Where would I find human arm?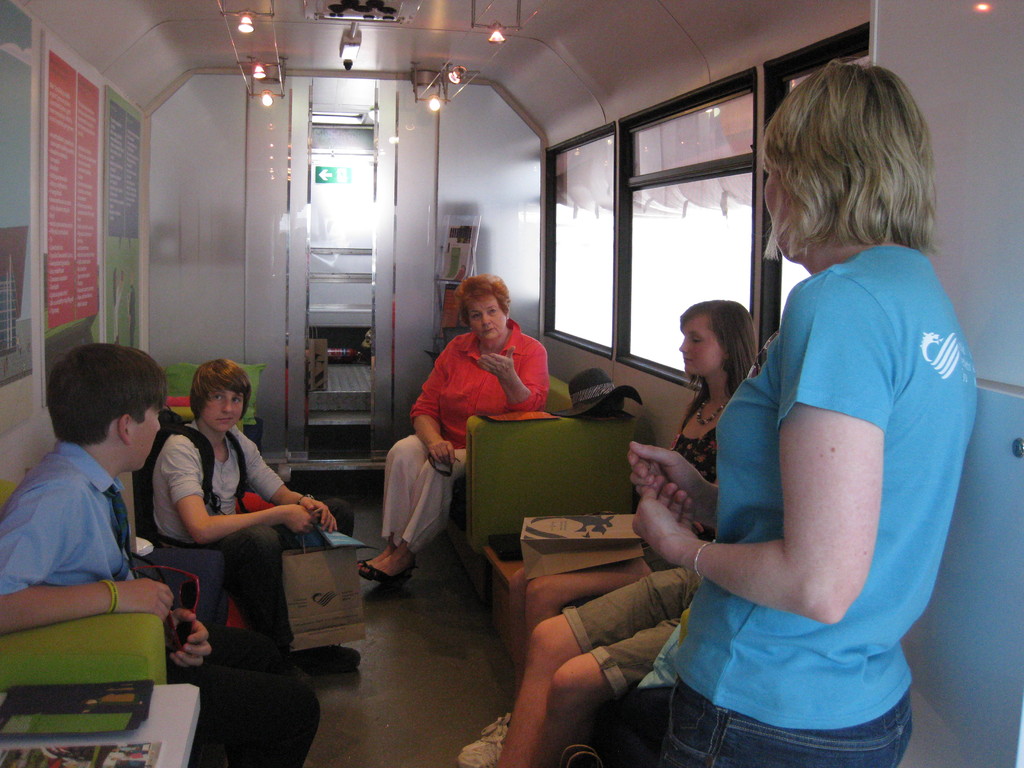
At 167/607/214/669.
